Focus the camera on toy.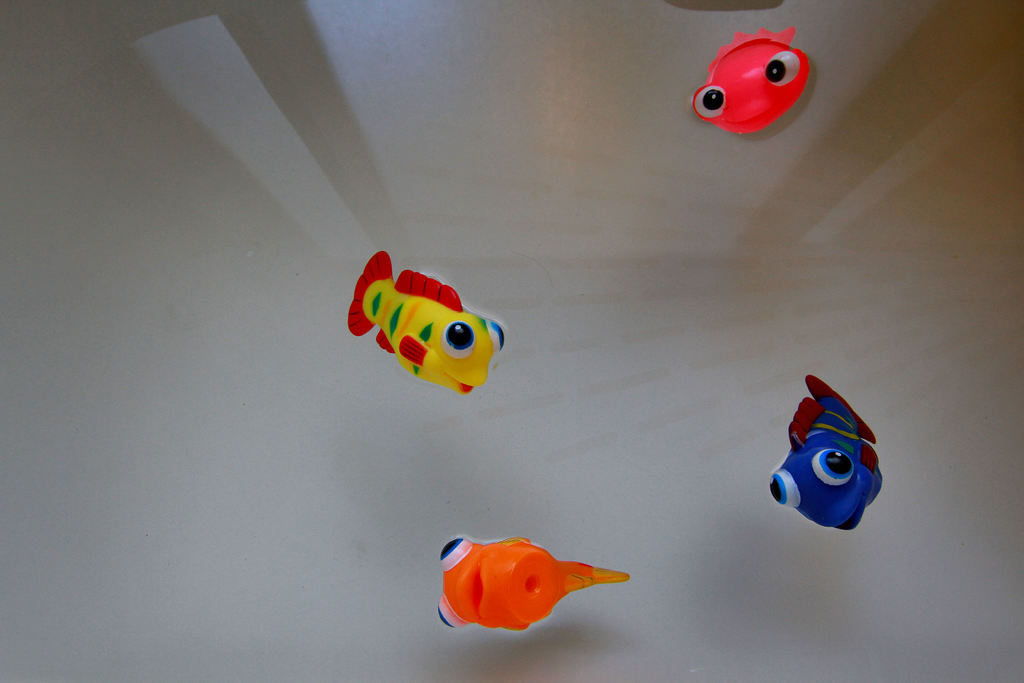
Focus region: bbox=[433, 532, 633, 632].
